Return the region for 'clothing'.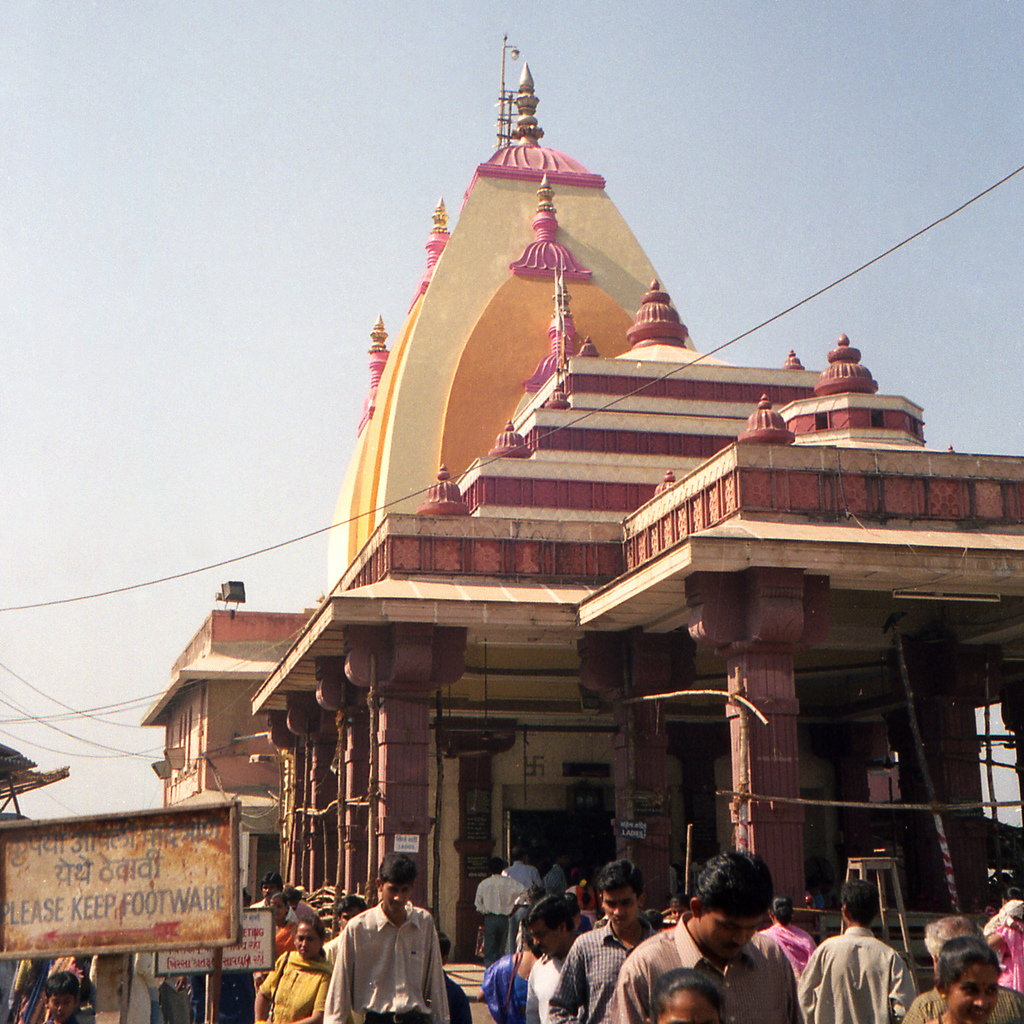
x1=216 y1=975 x2=259 y2=1023.
